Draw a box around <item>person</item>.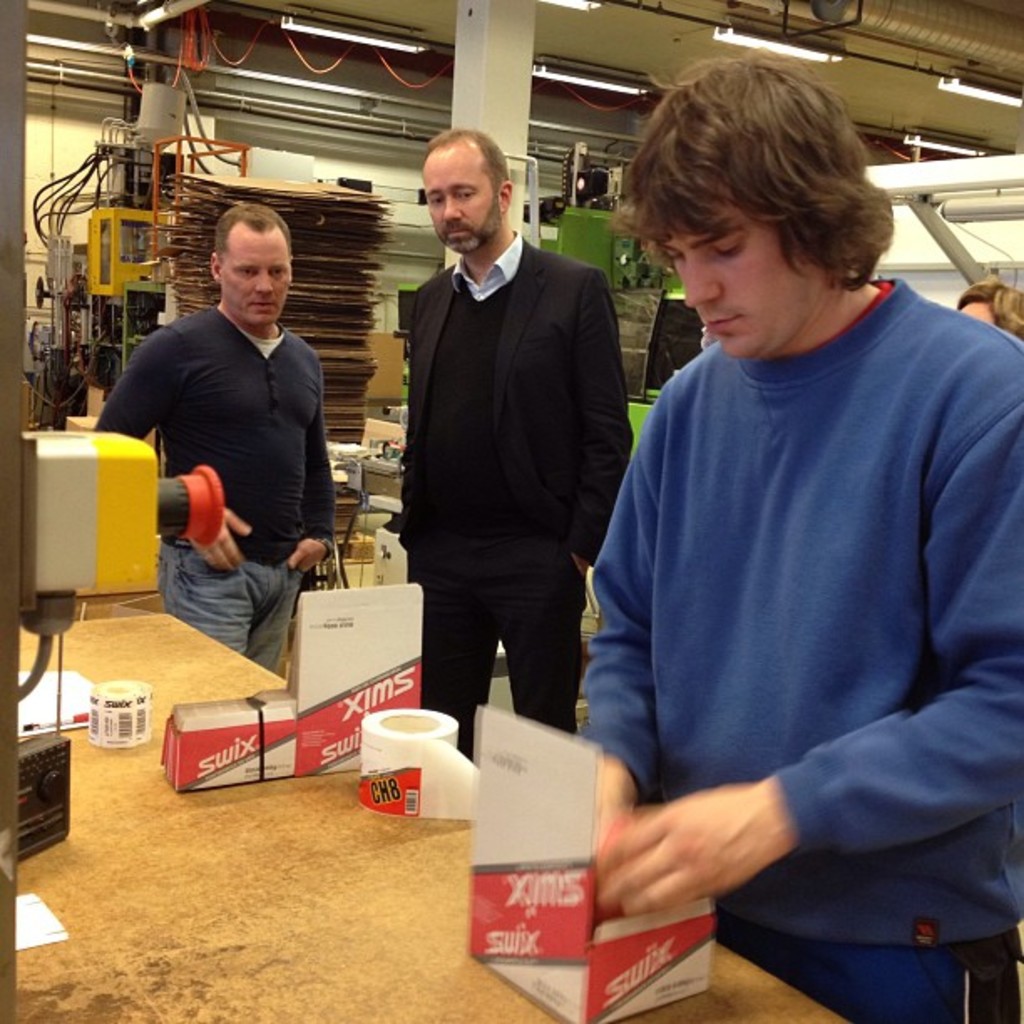
crop(95, 202, 336, 671).
